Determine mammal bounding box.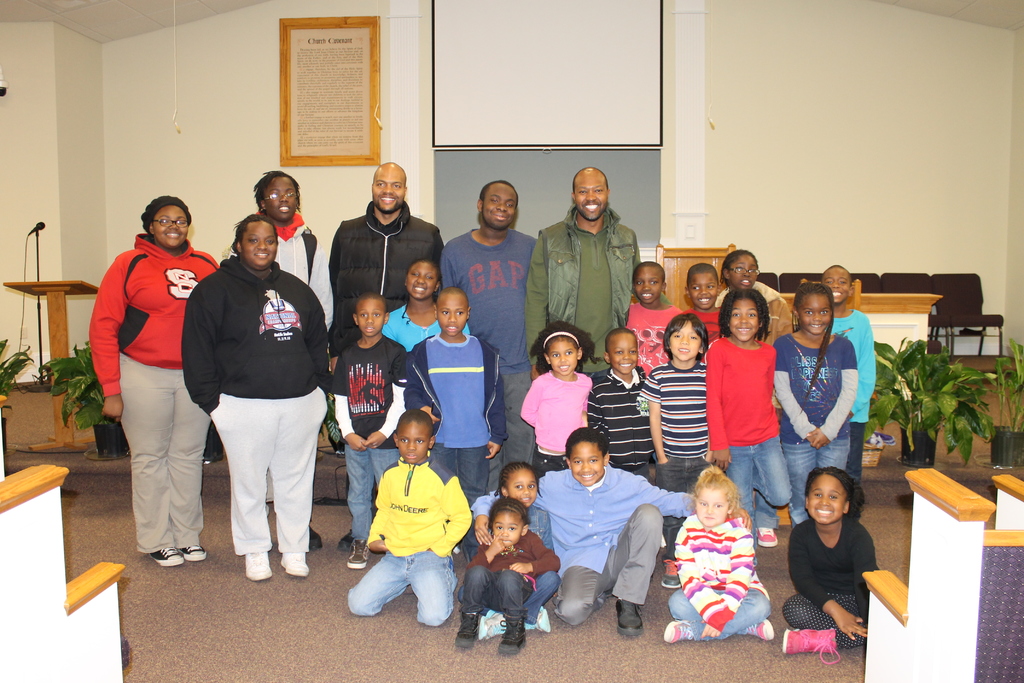
Determined: 465,425,751,638.
